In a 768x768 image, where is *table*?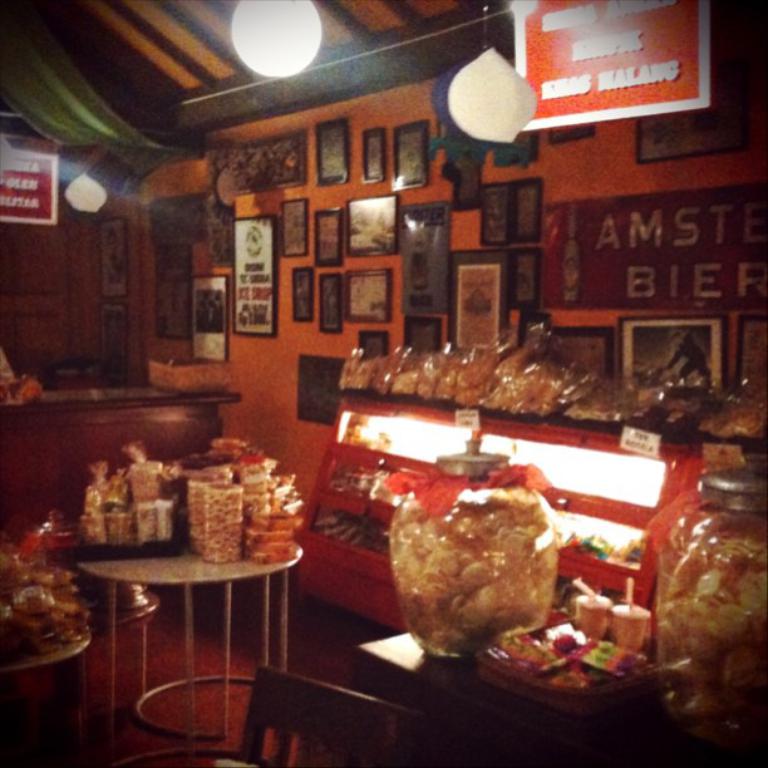
Rect(353, 629, 680, 767).
